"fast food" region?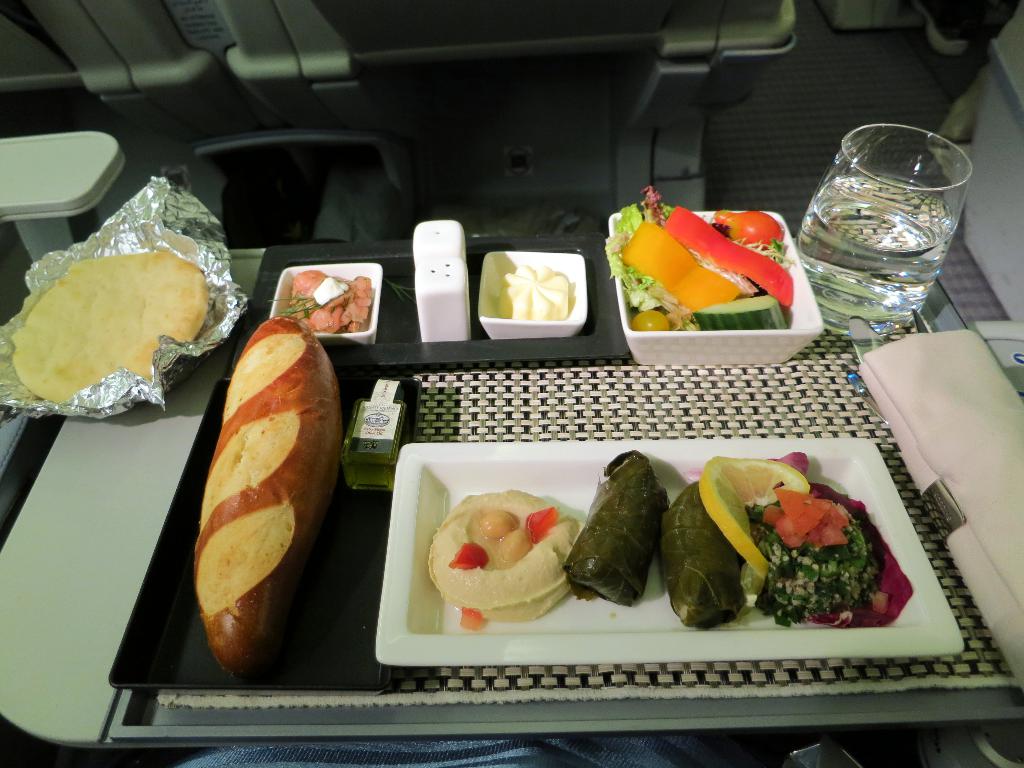
{"left": 426, "top": 450, "right": 920, "bottom": 628}
